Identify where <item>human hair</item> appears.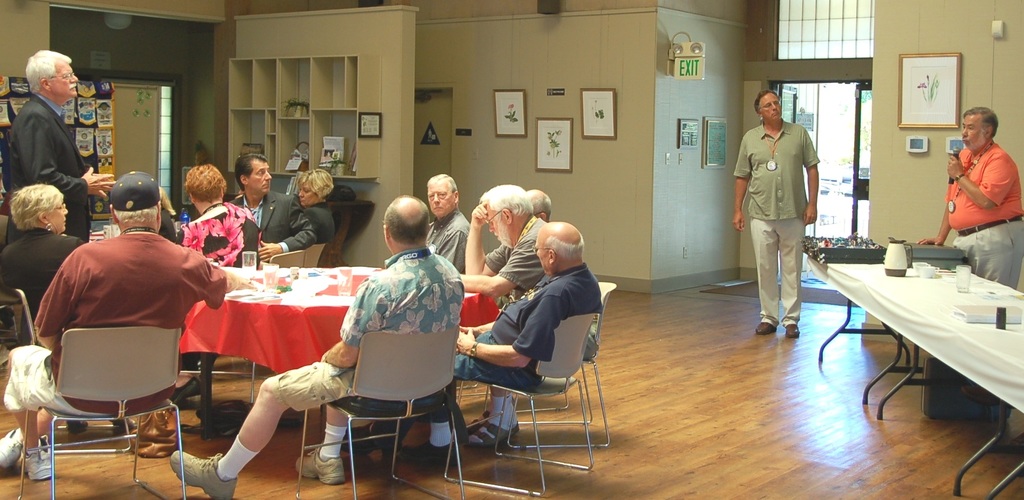
Appears at [435,173,458,198].
